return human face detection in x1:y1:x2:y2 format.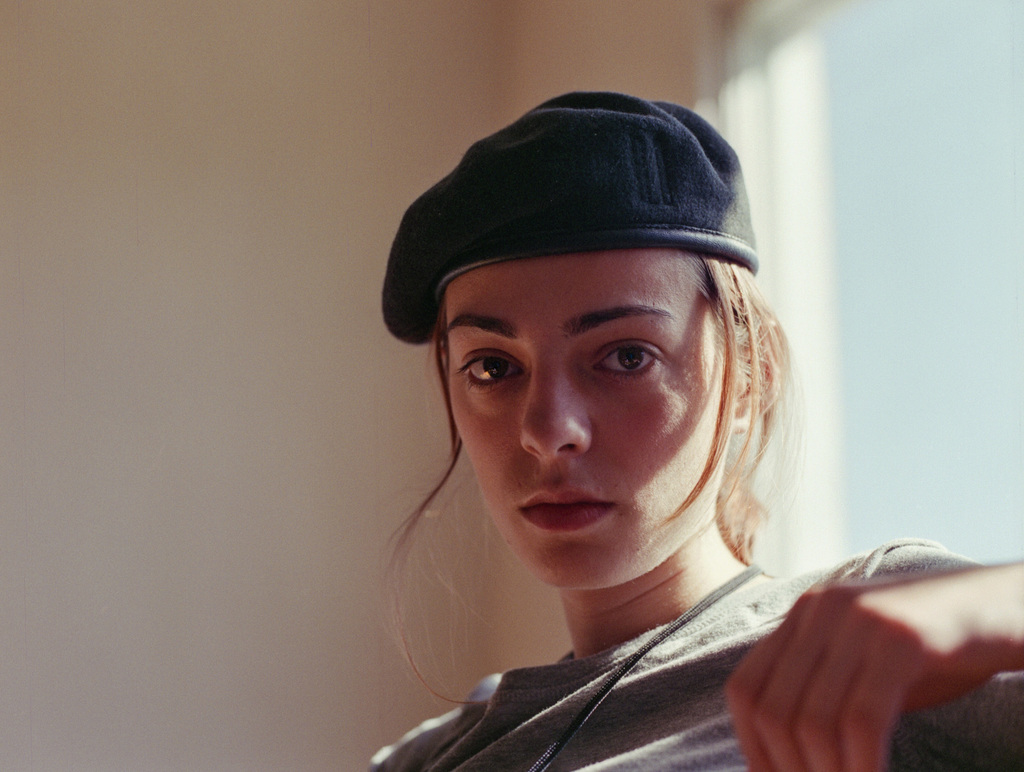
445:255:750:591.
